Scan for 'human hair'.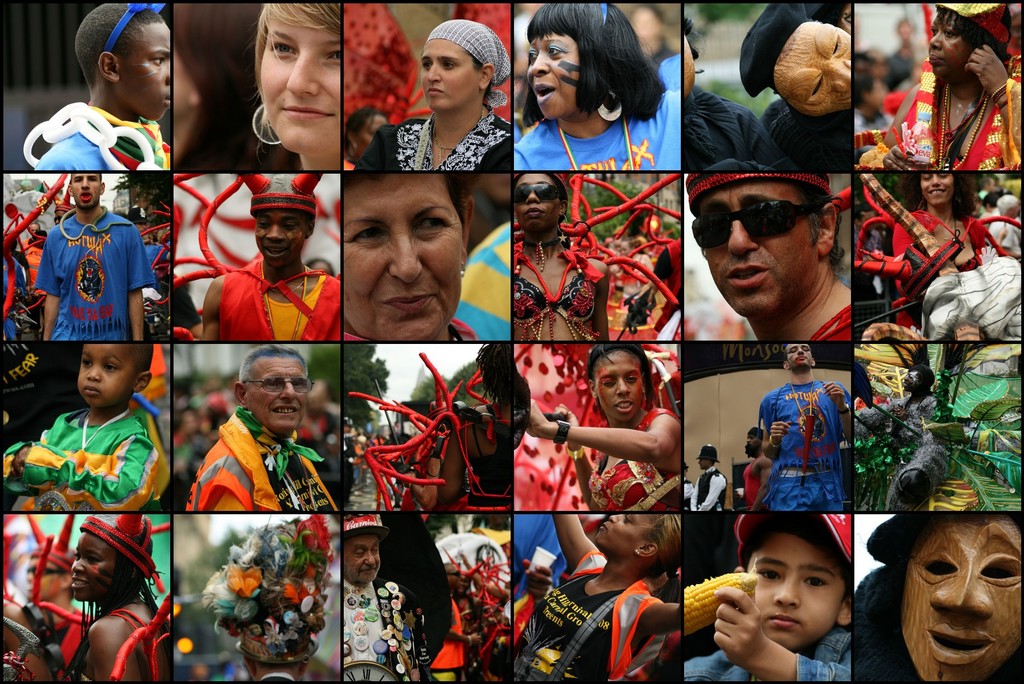
Scan result: [640, 514, 681, 641].
